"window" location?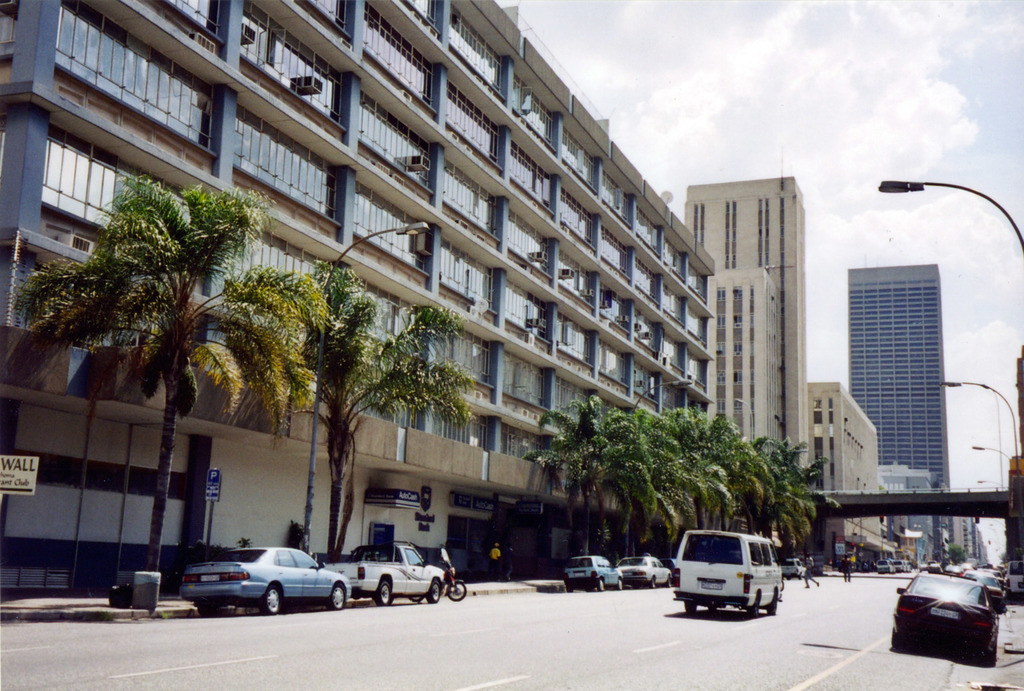
crop(716, 398, 726, 414)
